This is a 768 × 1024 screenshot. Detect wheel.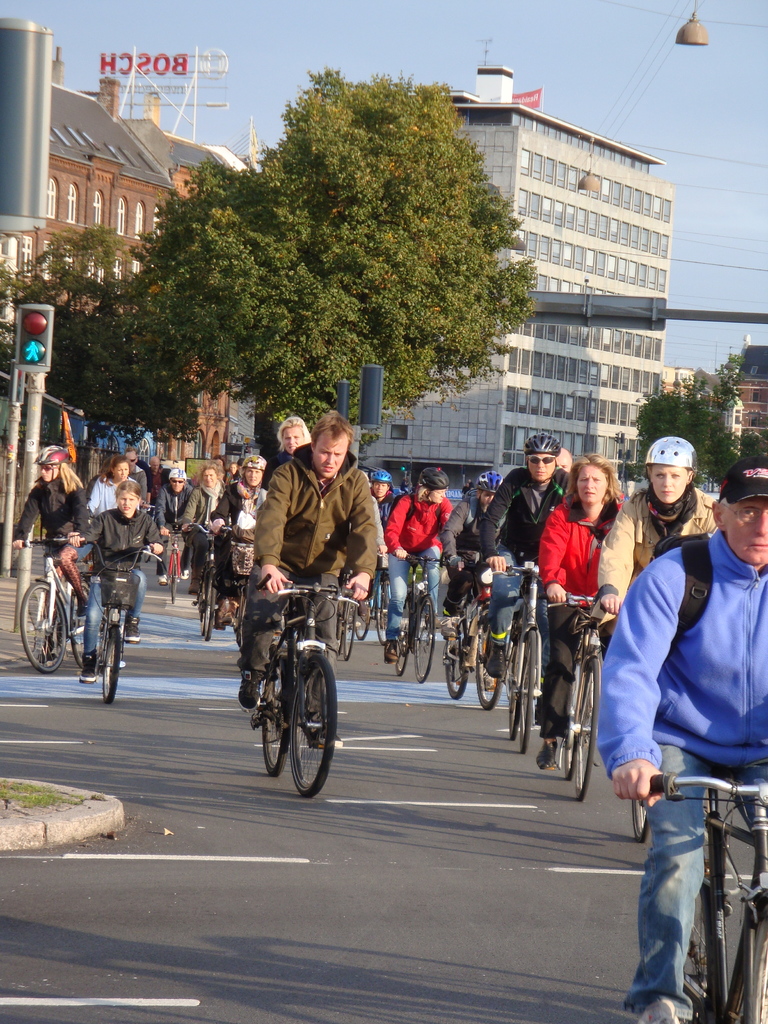
204, 568, 216, 640.
